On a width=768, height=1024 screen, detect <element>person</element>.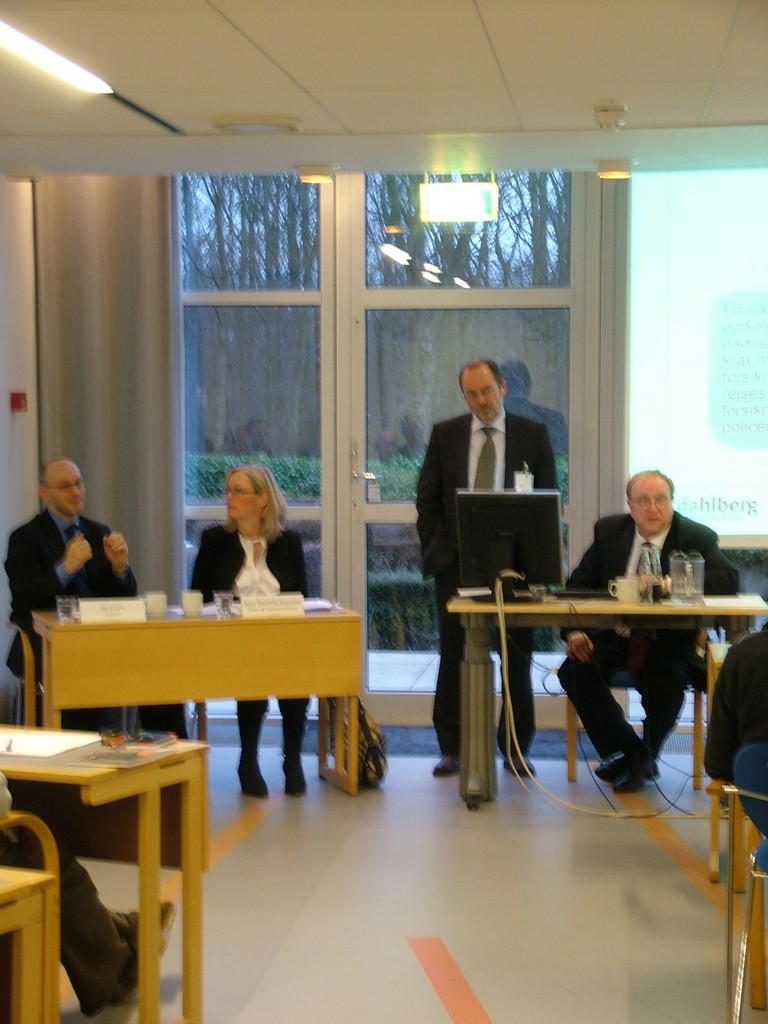
704/614/767/786.
